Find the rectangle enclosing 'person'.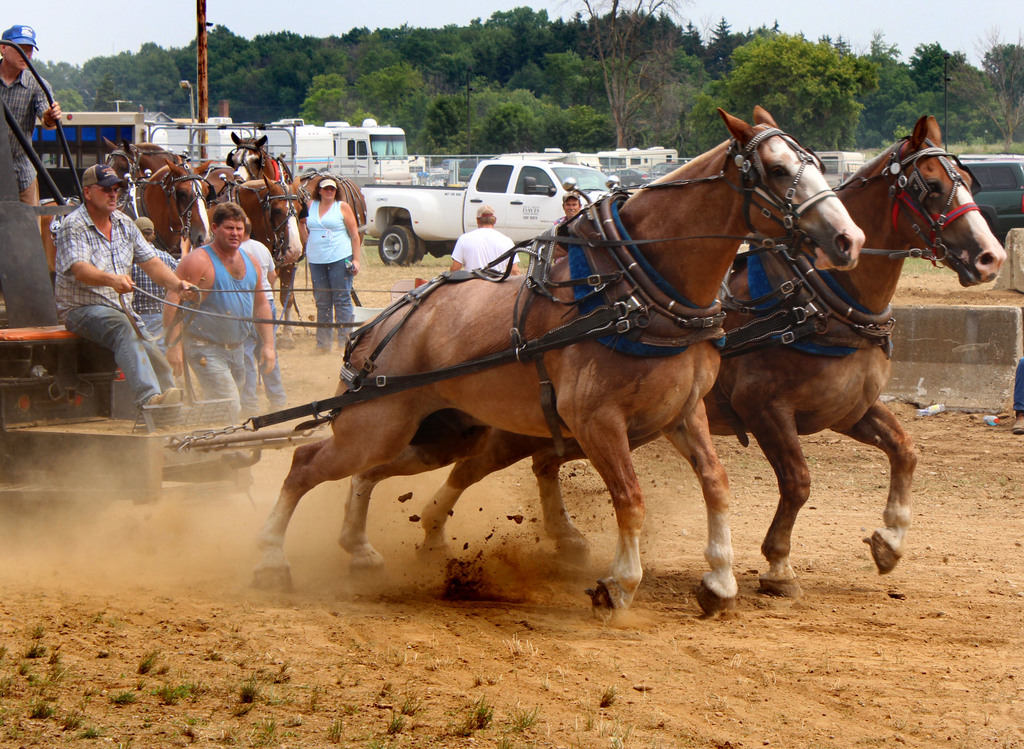
bbox(236, 211, 282, 418).
